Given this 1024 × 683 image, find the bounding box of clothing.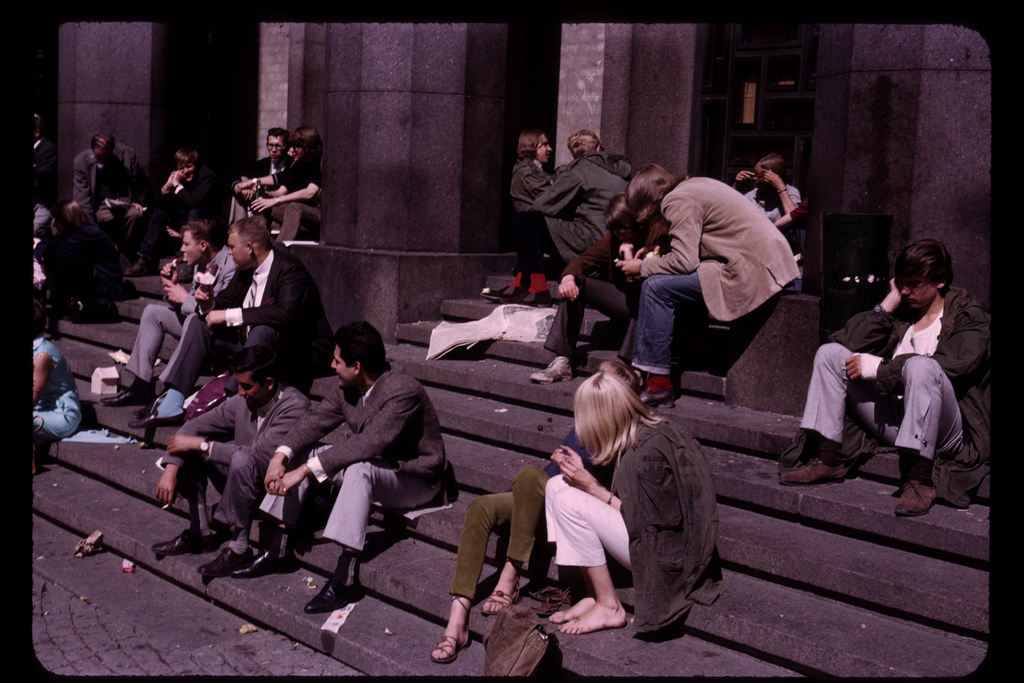
bbox(268, 359, 462, 562).
